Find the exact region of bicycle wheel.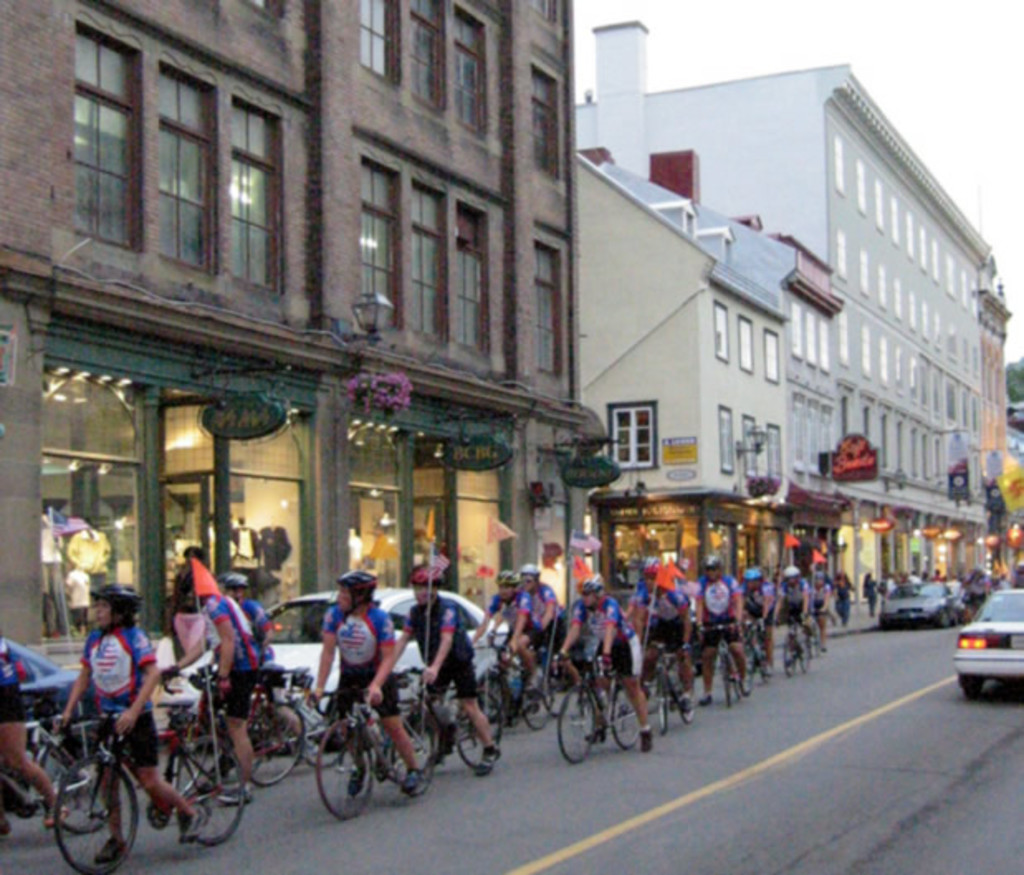
Exact region: 385,706,438,801.
